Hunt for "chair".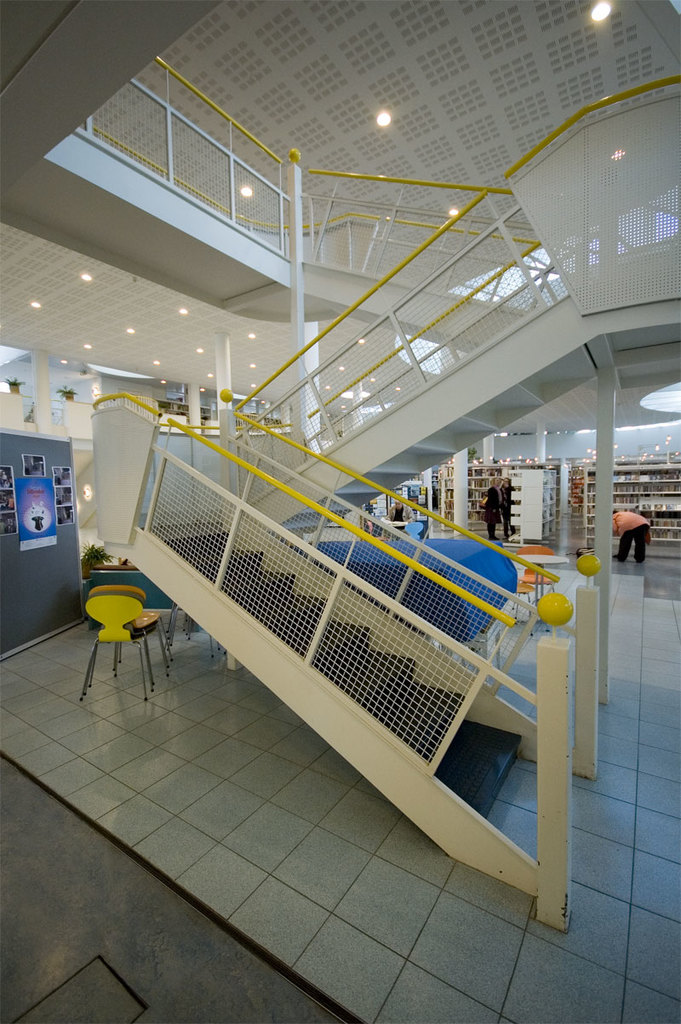
Hunted down at bbox=[509, 573, 529, 617].
